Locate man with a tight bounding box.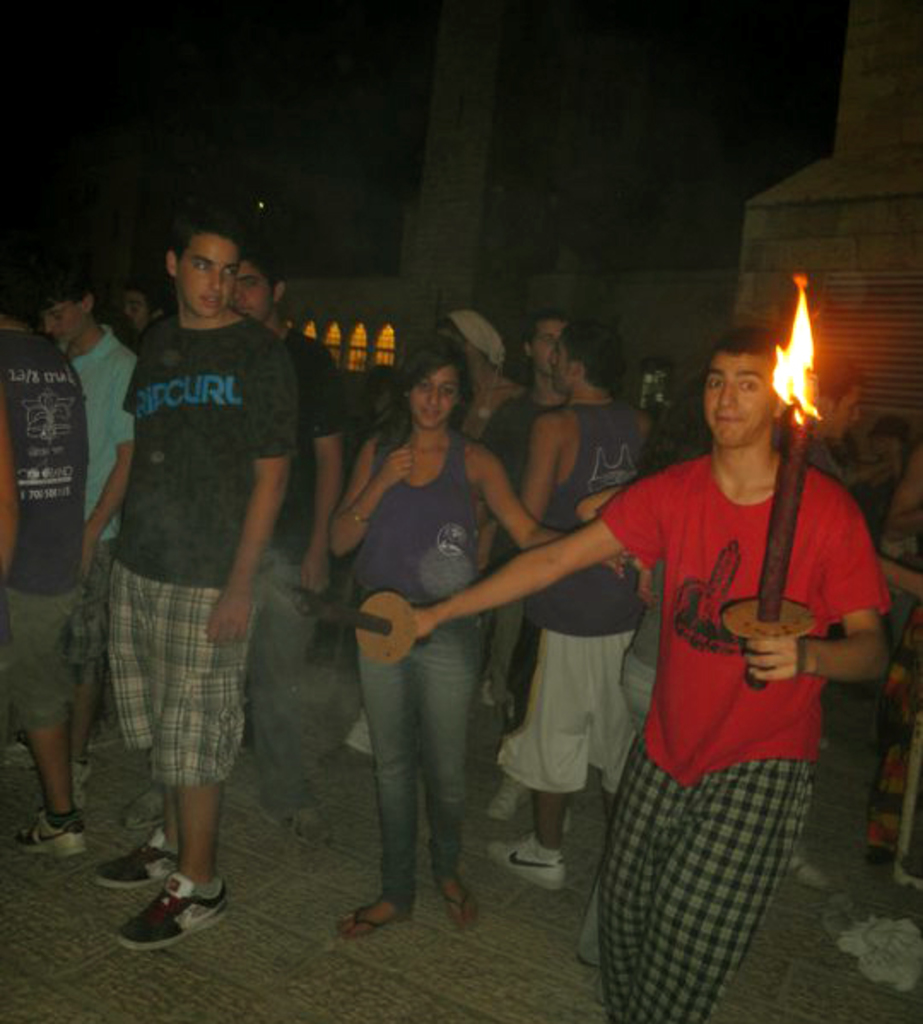
60/171/325/942.
